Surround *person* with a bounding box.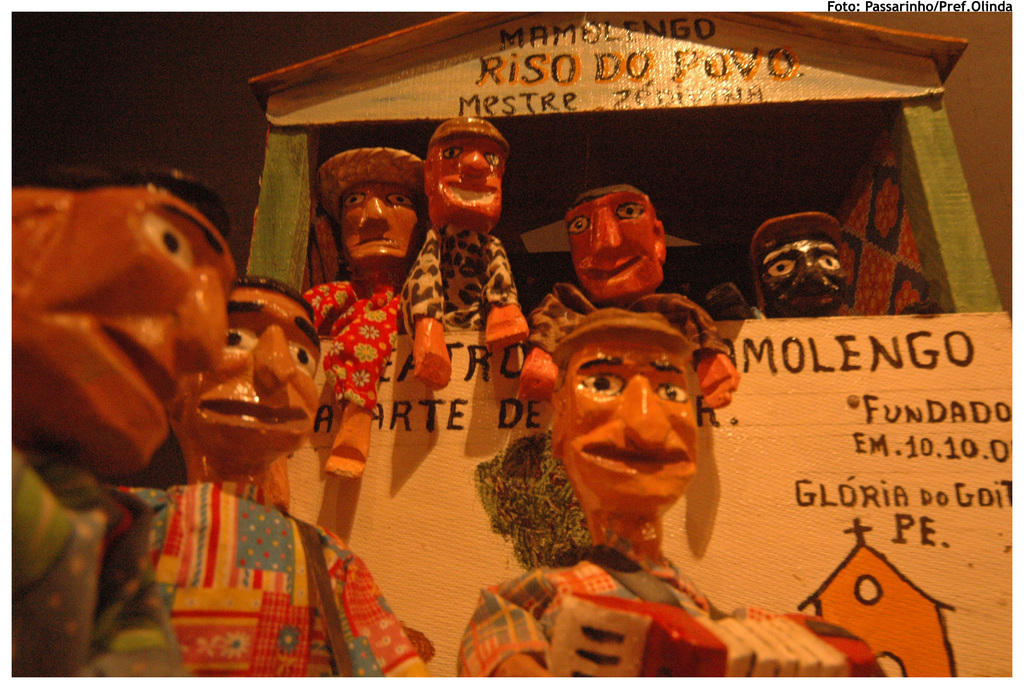
pyautogui.locateOnScreen(522, 157, 709, 332).
